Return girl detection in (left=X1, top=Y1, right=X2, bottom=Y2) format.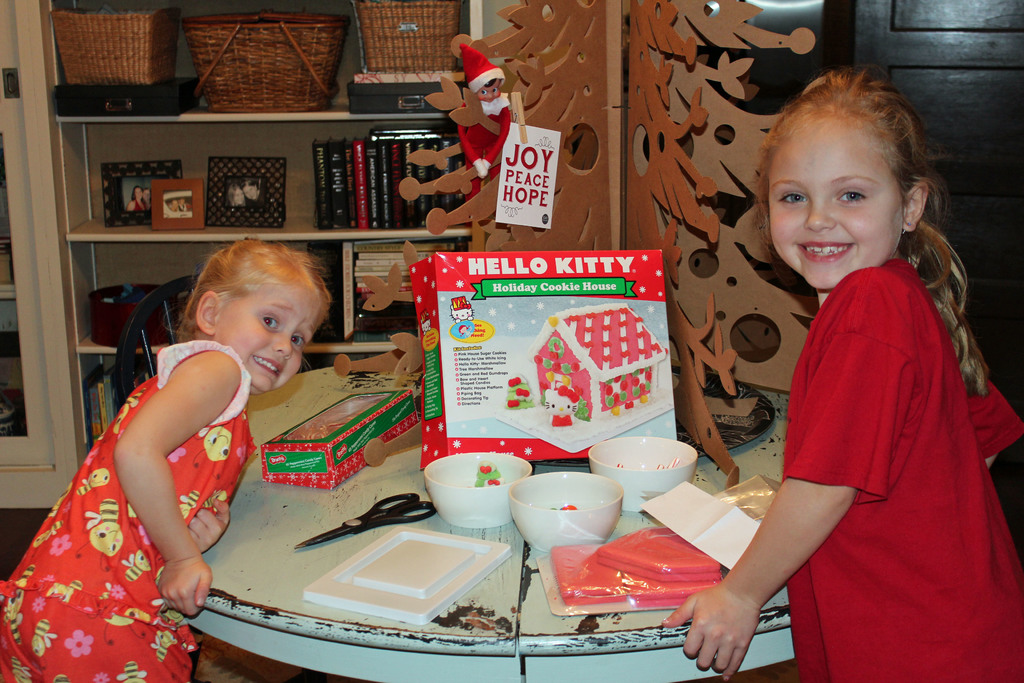
(left=664, top=63, right=1023, bottom=682).
